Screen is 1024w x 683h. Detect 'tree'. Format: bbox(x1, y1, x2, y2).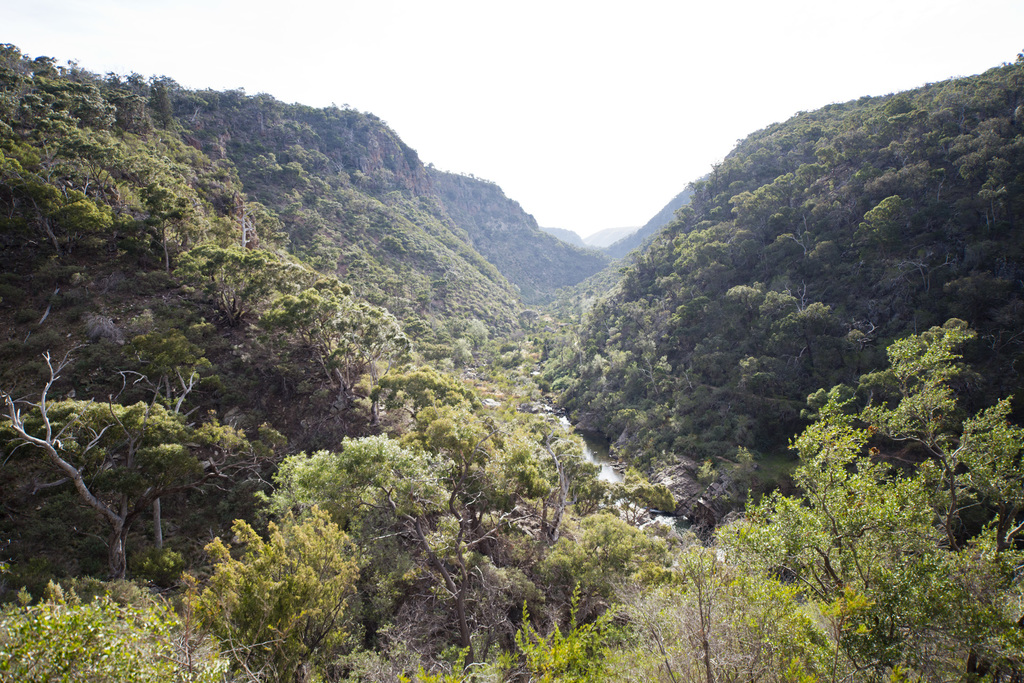
bbox(138, 184, 194, 273).
